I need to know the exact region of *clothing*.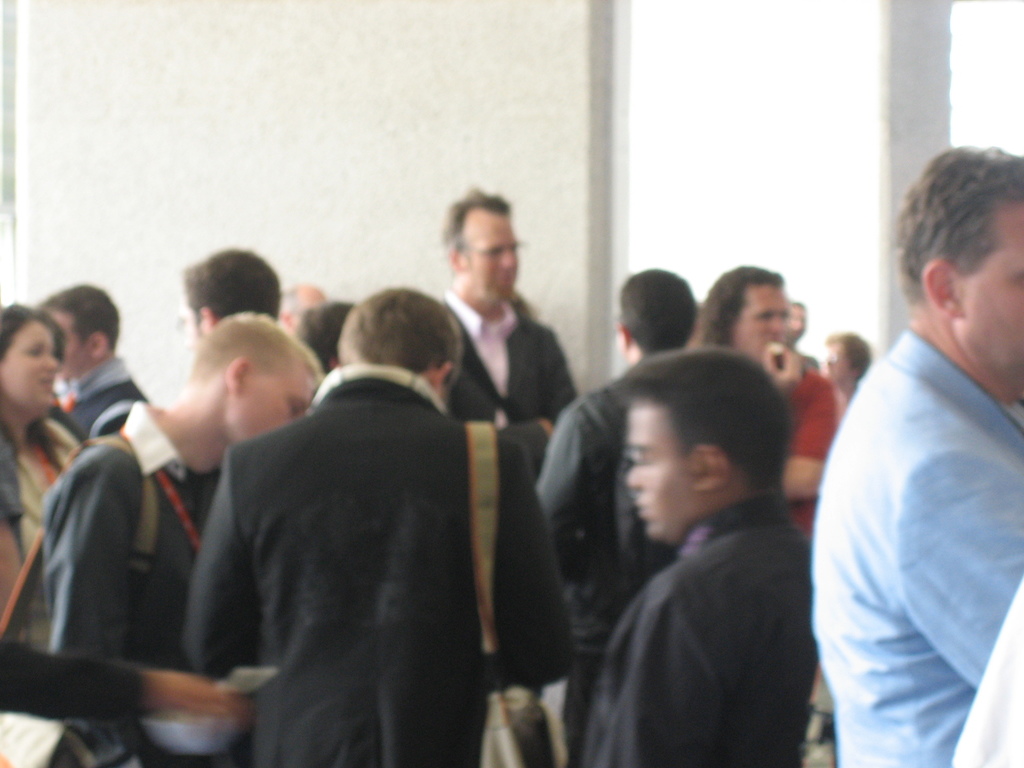
Region: BBox(813, 331, 1023, 767).
